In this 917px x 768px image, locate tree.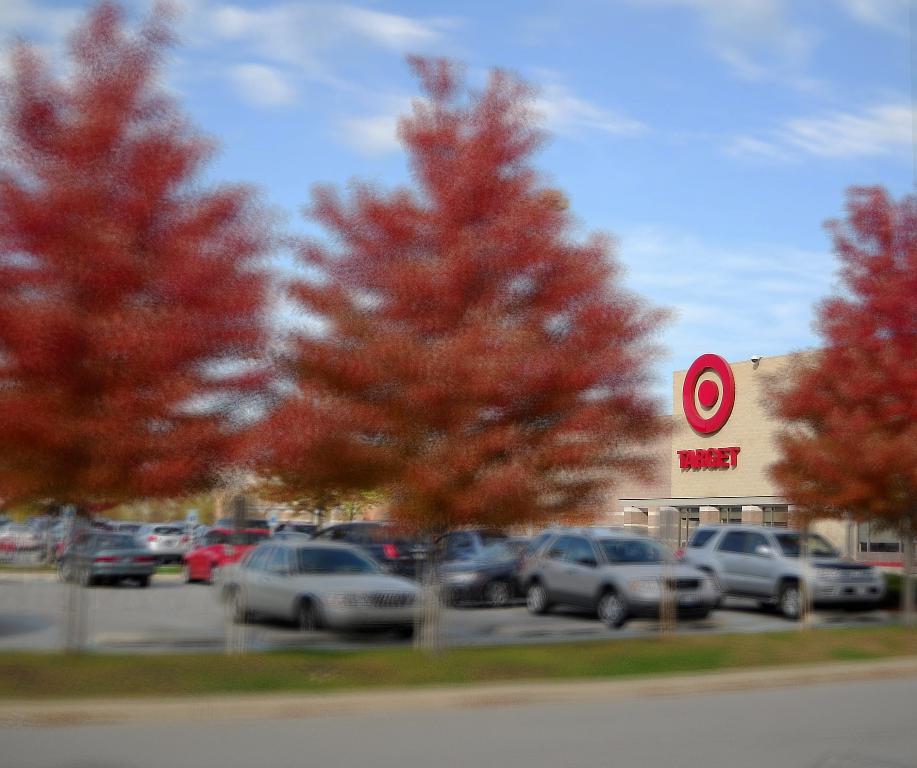
Bounding box: 233:49:689:658.
